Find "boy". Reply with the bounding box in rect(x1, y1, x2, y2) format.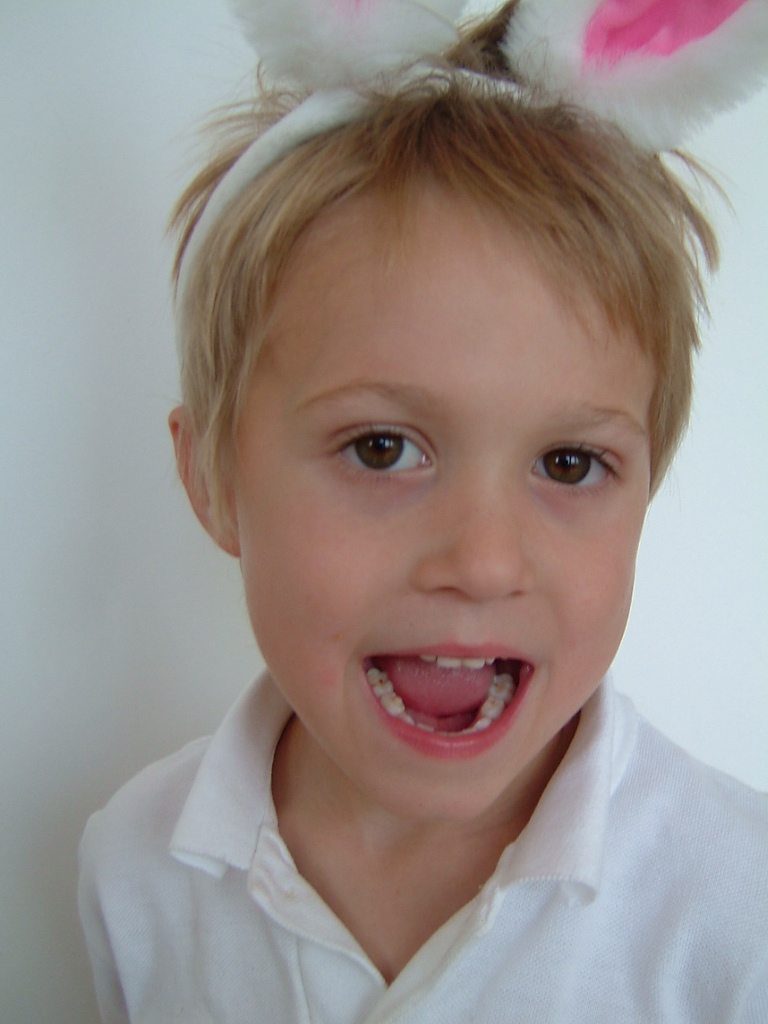
rect(78, 0, 767, 1023).
